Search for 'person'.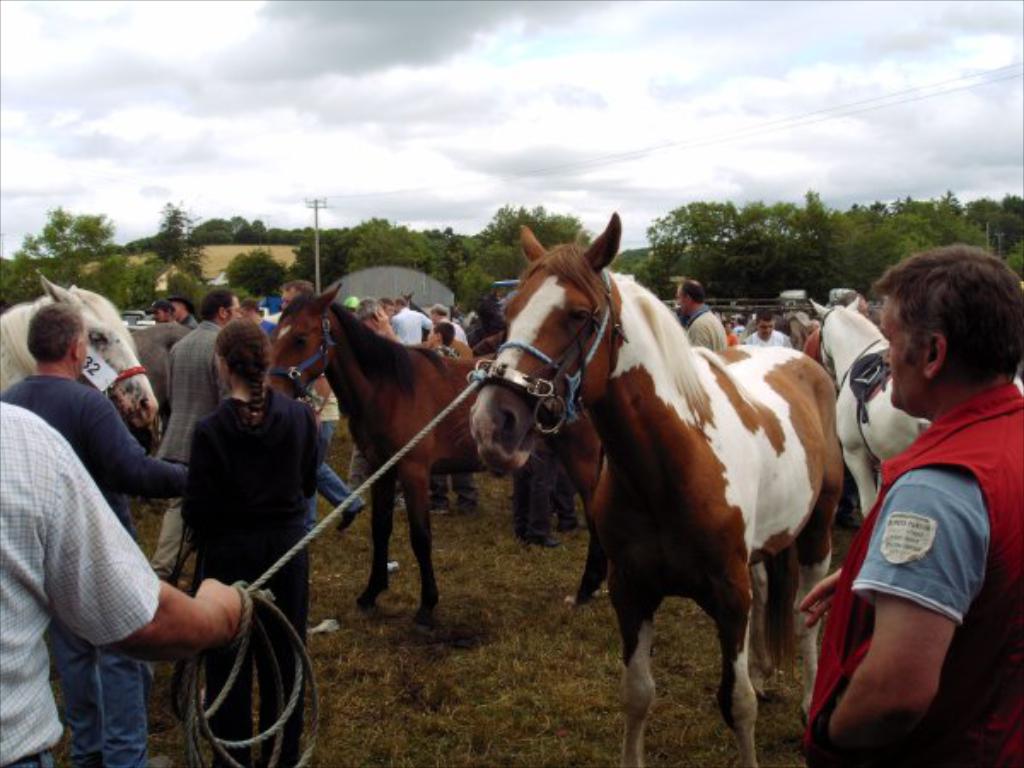
Found at bbox=[739, 307, 792, 346].
